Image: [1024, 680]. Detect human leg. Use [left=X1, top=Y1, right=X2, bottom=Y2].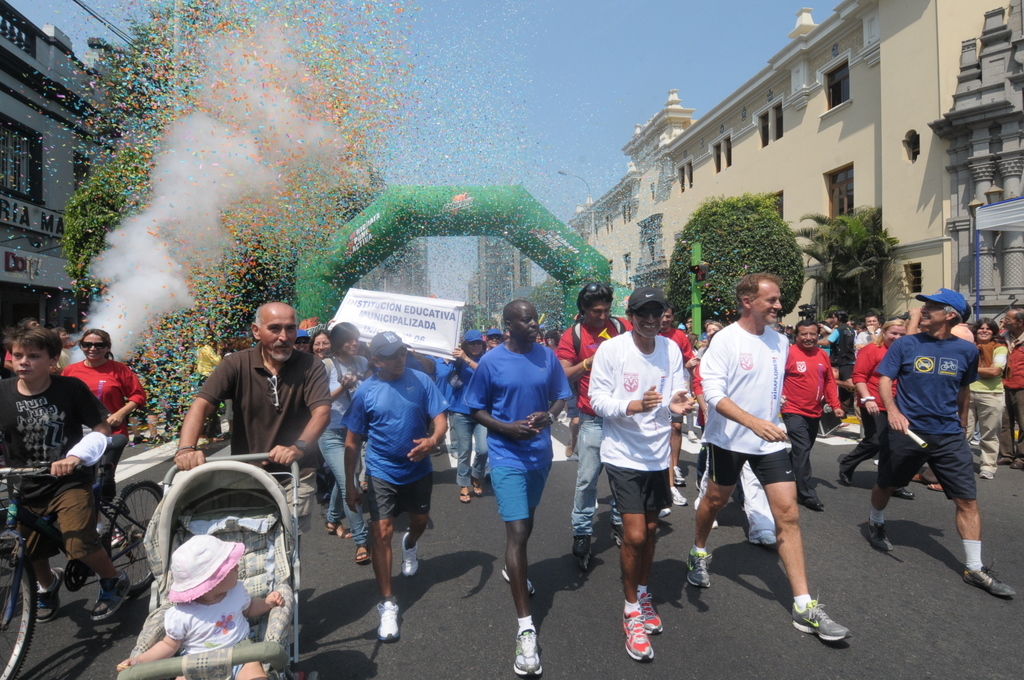
[left=749, top=434, right=855, bottom=646].
